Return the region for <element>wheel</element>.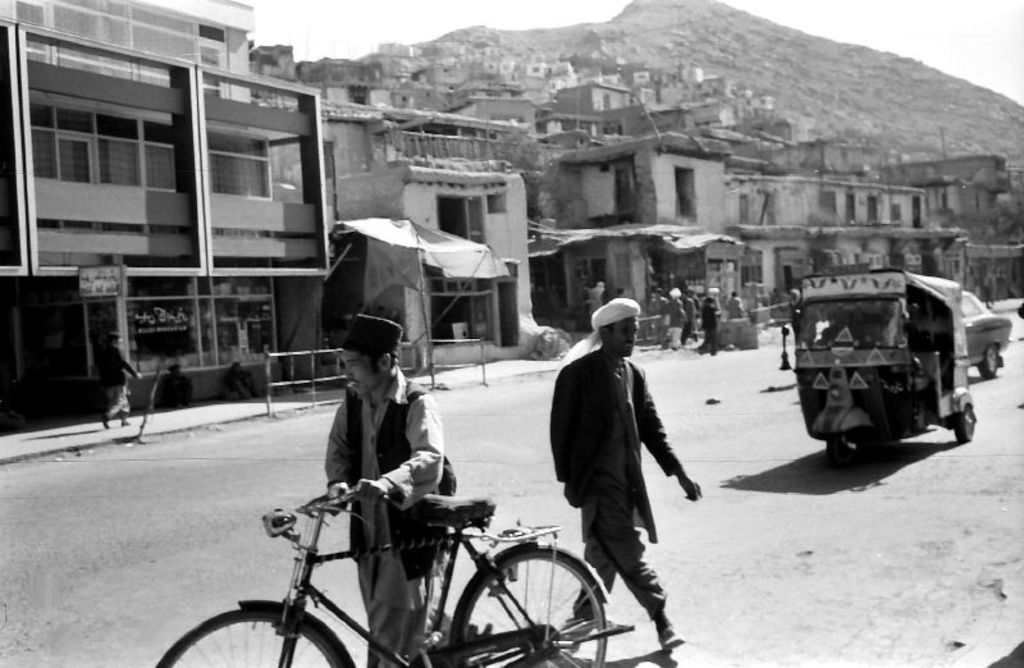
952,406,980,435.
